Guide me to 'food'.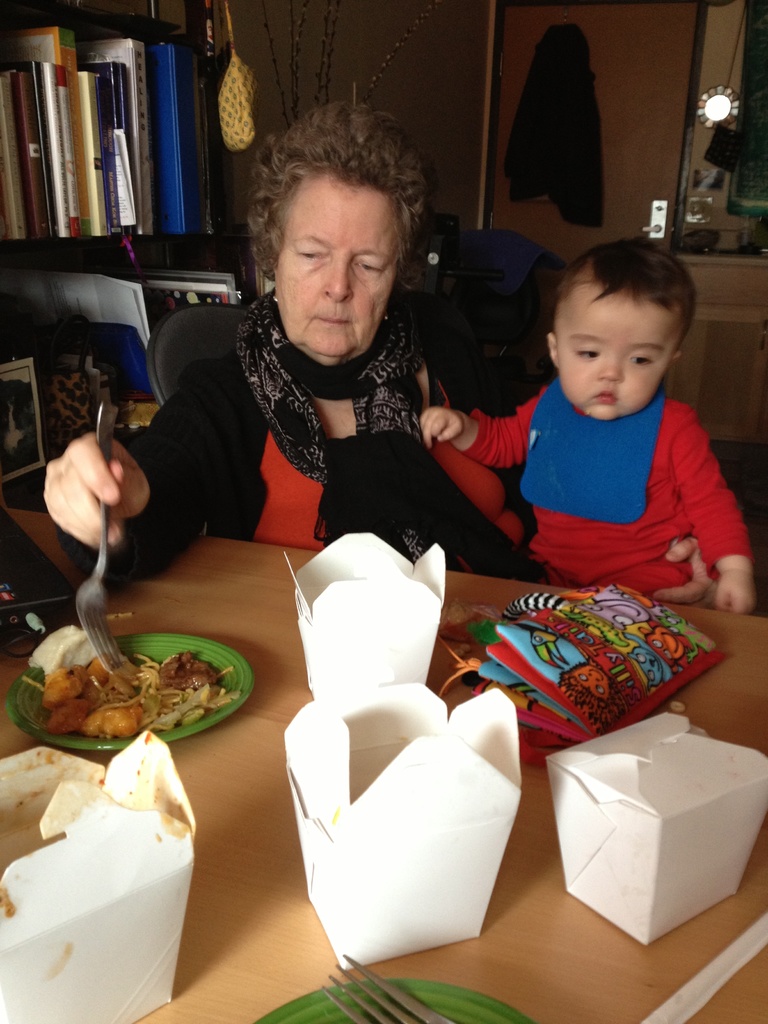
Guidance: 22/625/244/749.
